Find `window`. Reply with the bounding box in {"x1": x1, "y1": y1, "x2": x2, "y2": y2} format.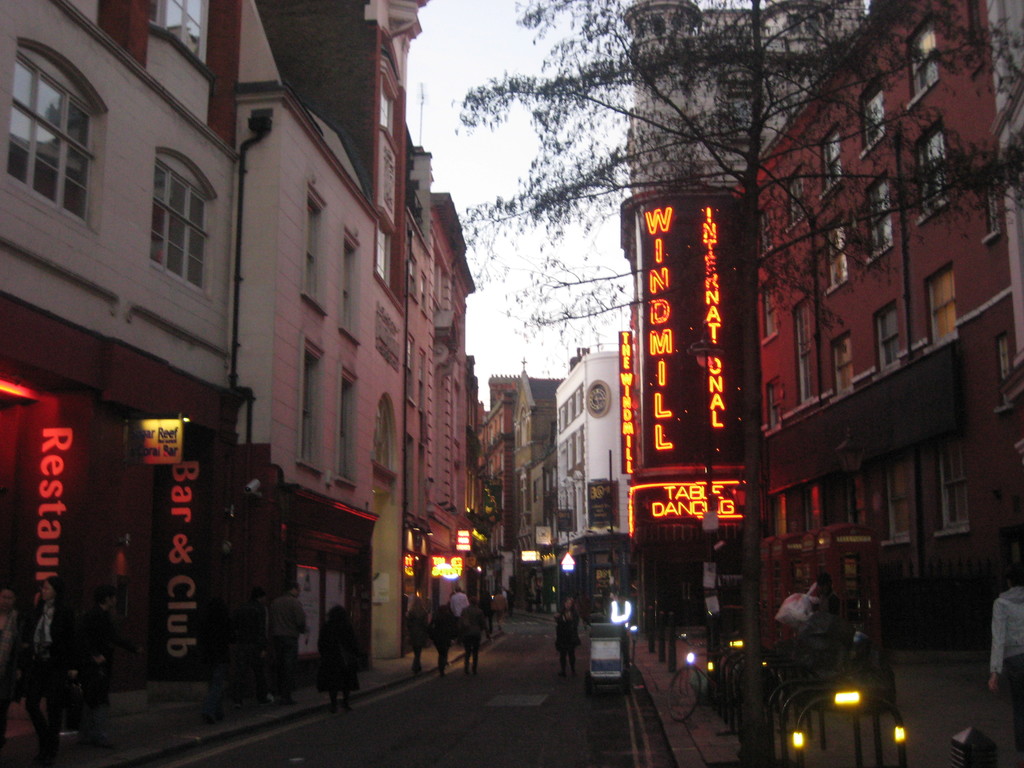
{"x1": 335, "y1": 237, "x2": 359, "y2": 338}.
